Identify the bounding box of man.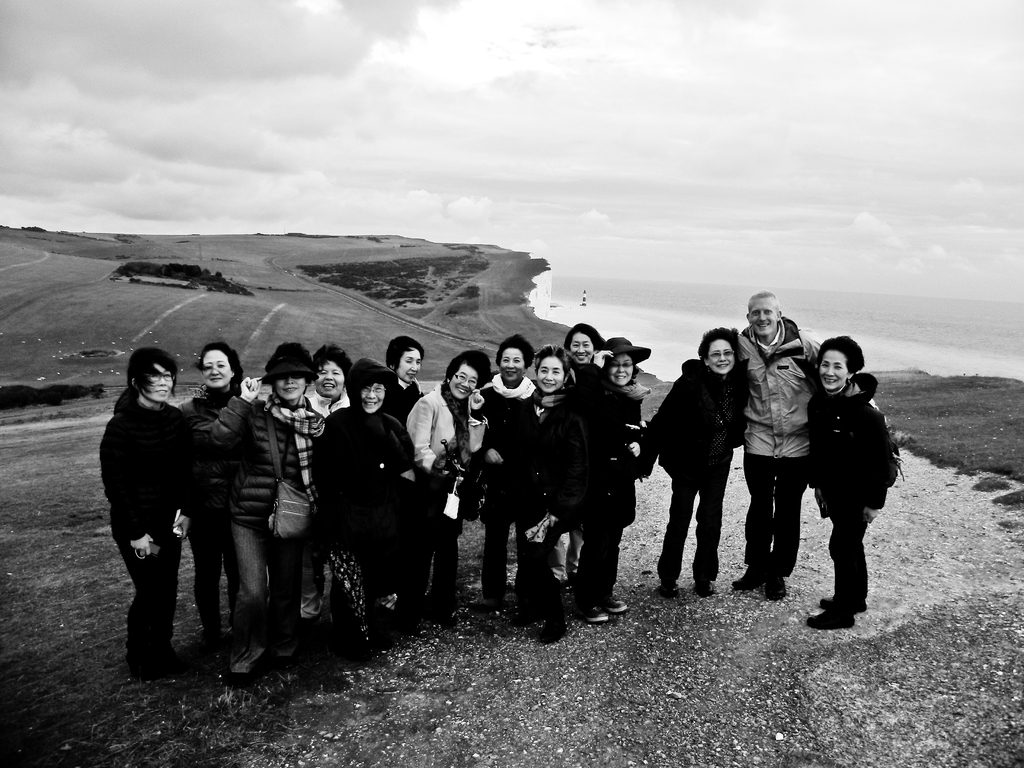
(x1=95, y1=346, x2=206, y2=678).
